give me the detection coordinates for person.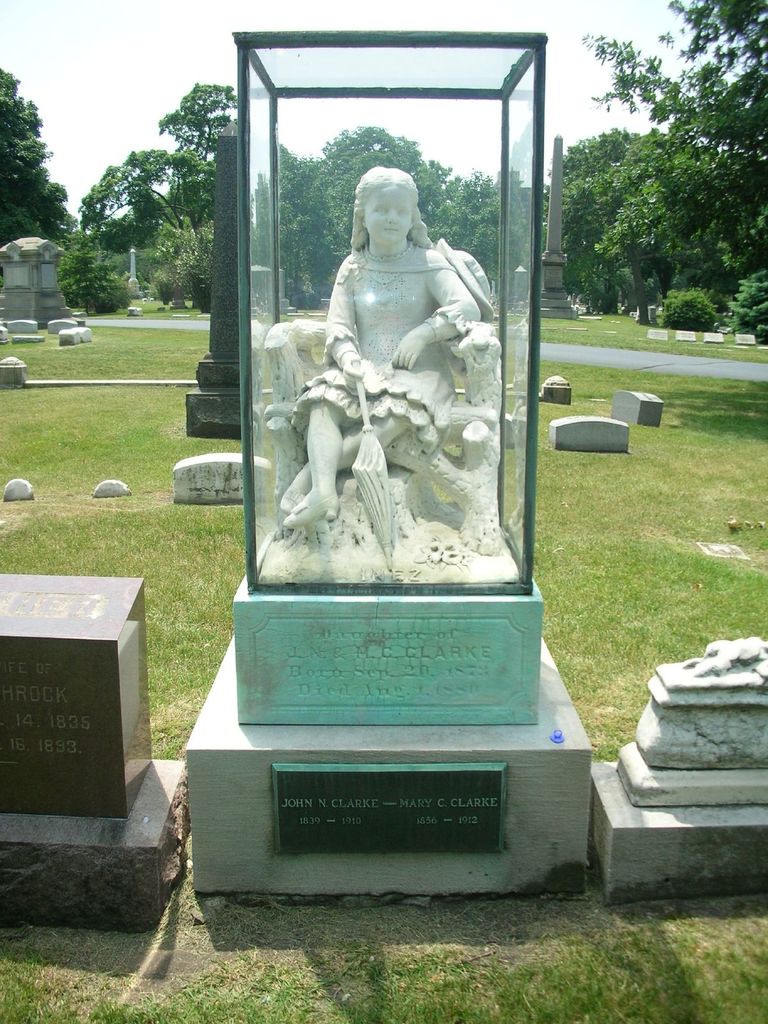
[284, 166, 488, 532].
